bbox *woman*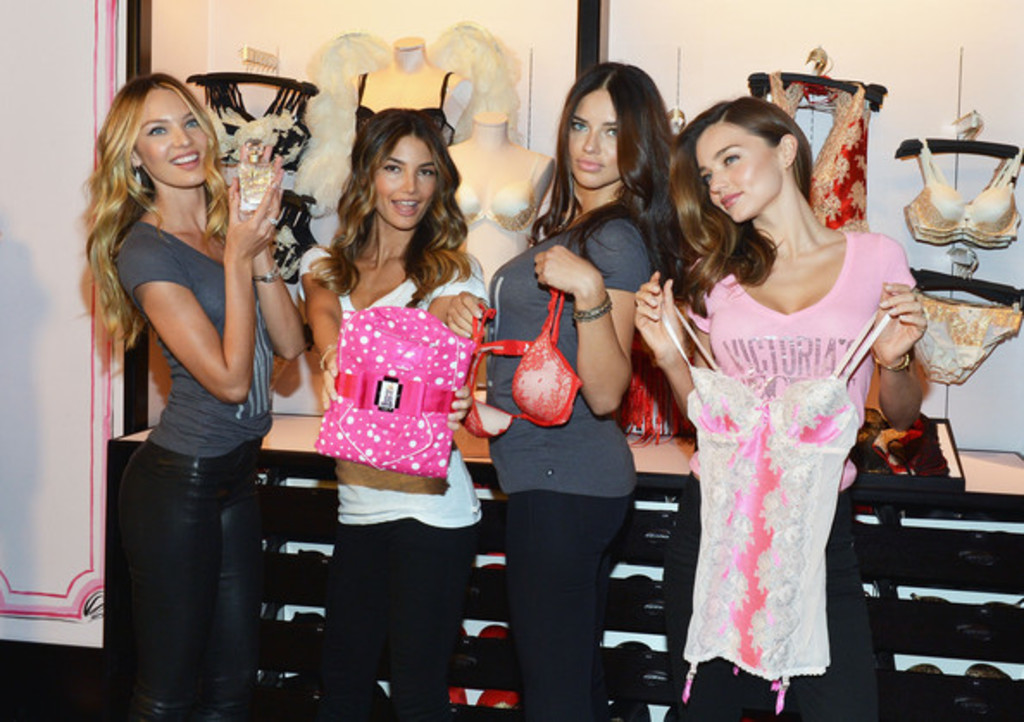
pyautogui.locateOnScreen(298, 107, 486, 720)
